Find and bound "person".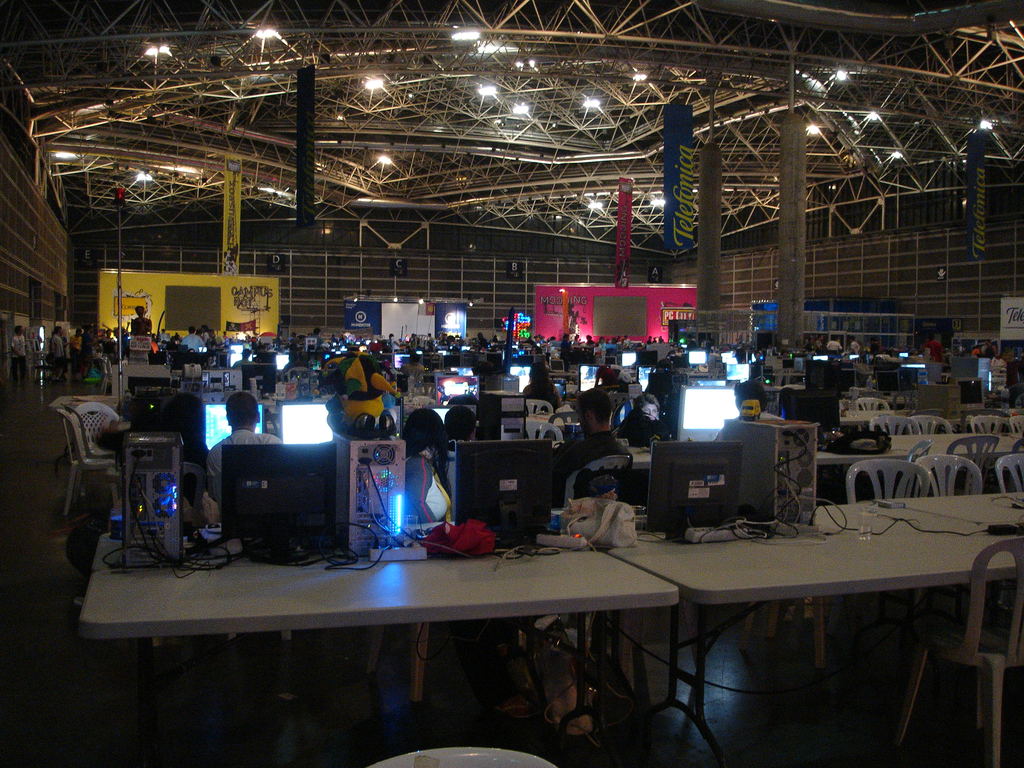
Bound: {"x1": 401, "y1": 409, "x2": 454, "y2": 522}.
